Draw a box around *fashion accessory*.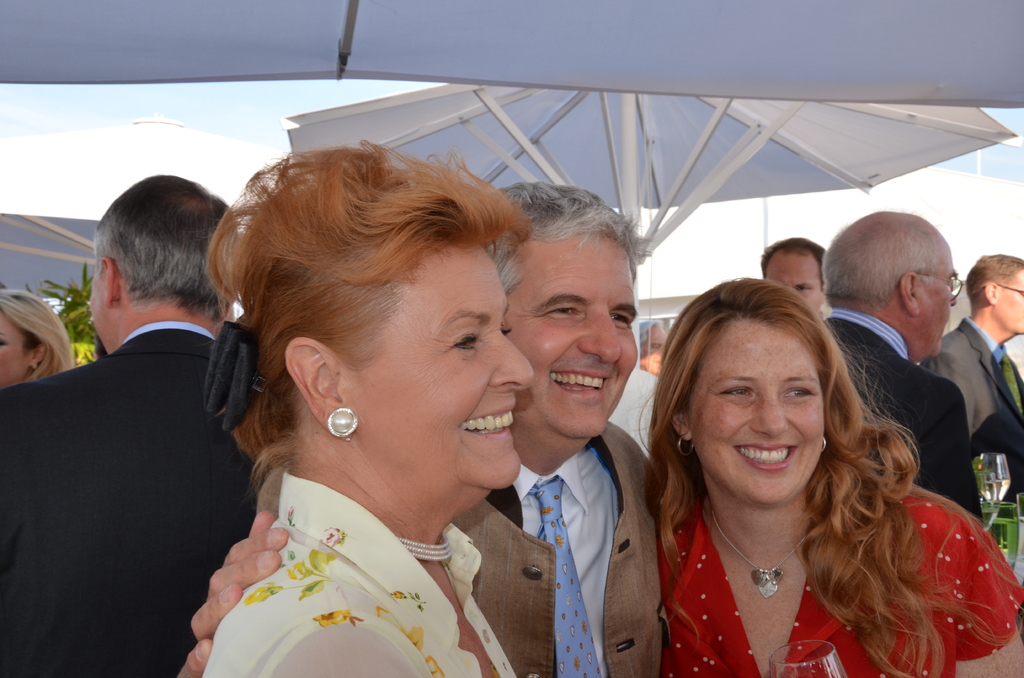
[left=819, top=436, right=828, bottom=456].
